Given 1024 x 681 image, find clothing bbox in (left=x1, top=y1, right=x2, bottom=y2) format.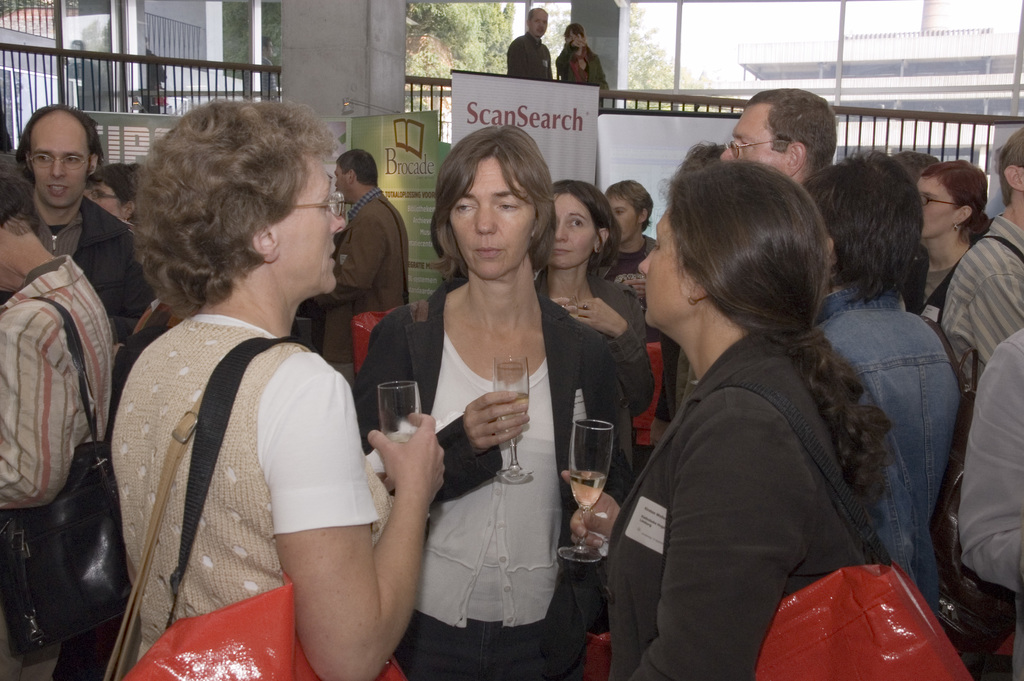
(left=801, top=281, right=961, bottom=600).
